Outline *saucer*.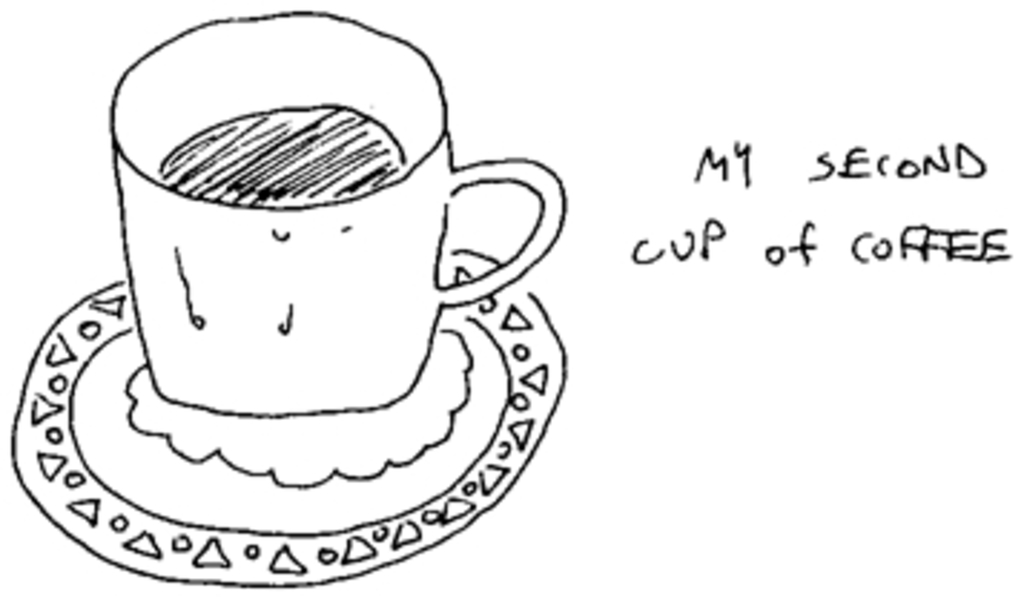
Outline: (left=11, top=250, right=571, bottom=588).
